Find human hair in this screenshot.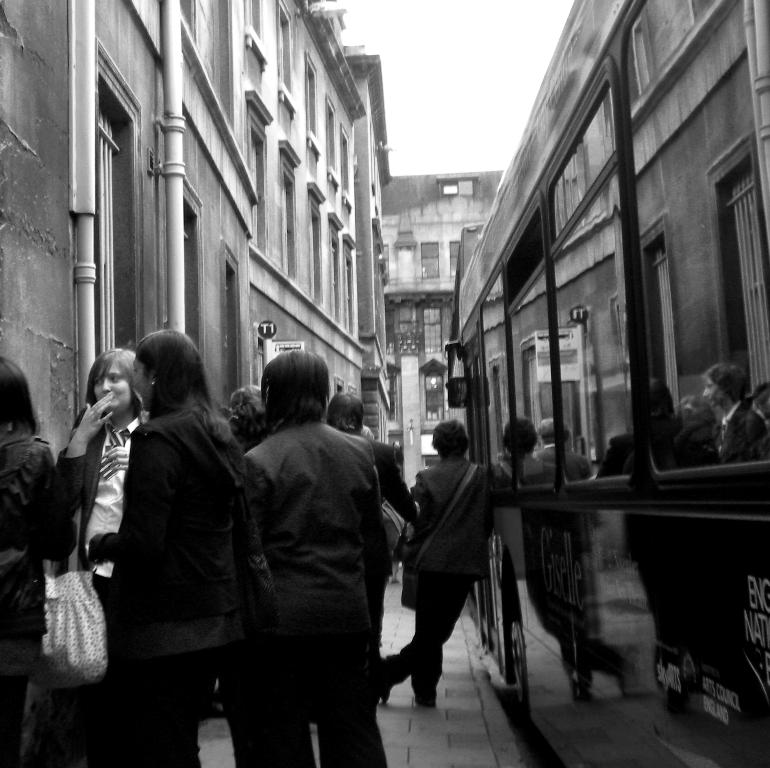
The bounding box for human hair is bbox=[132, 335, 228, 432].
